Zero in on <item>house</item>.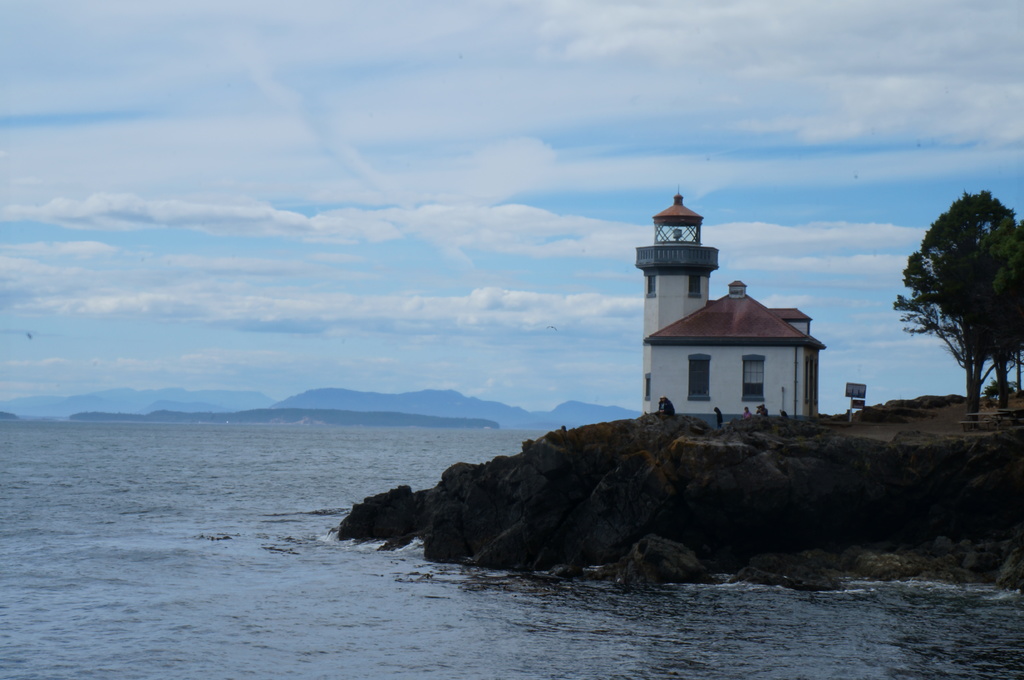
Zeroed in: region(630, 189, 860, 419).
